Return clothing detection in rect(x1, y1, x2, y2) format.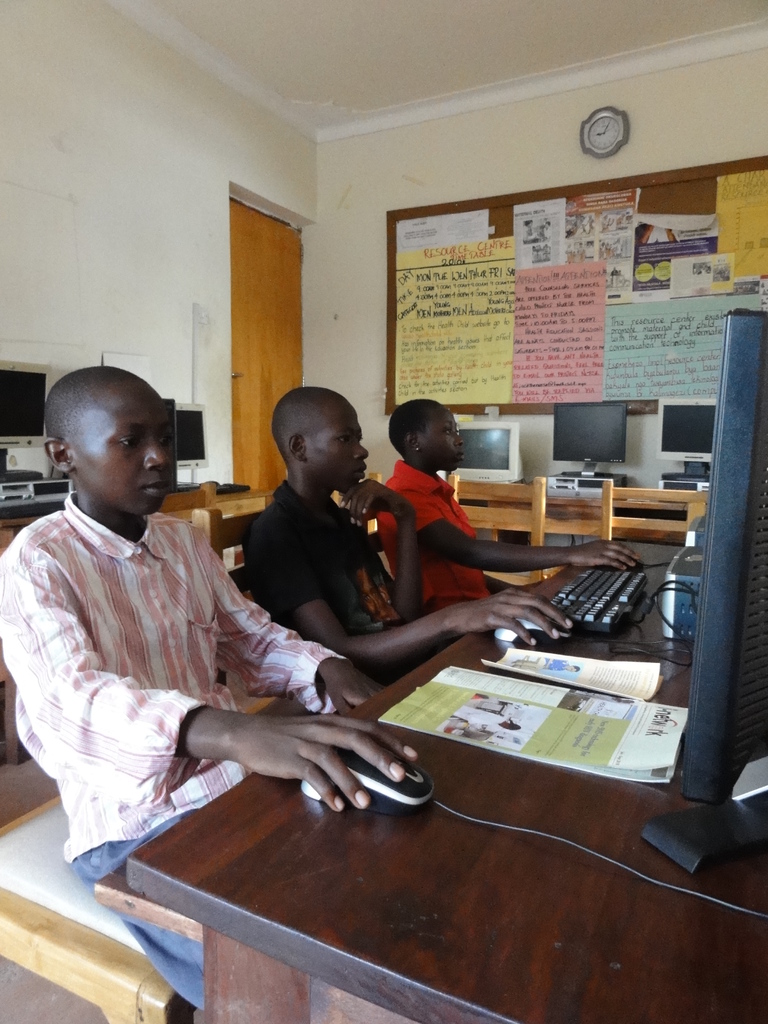
rect(248, 483, 420, 689).
